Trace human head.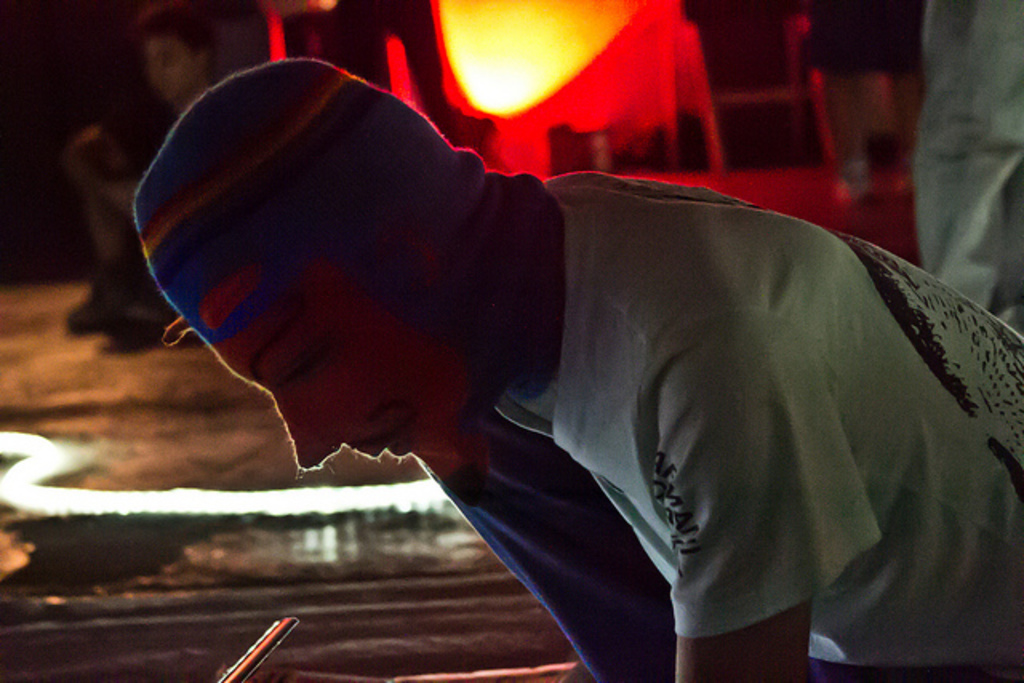
Traced to [131, 82, 517, 470].
